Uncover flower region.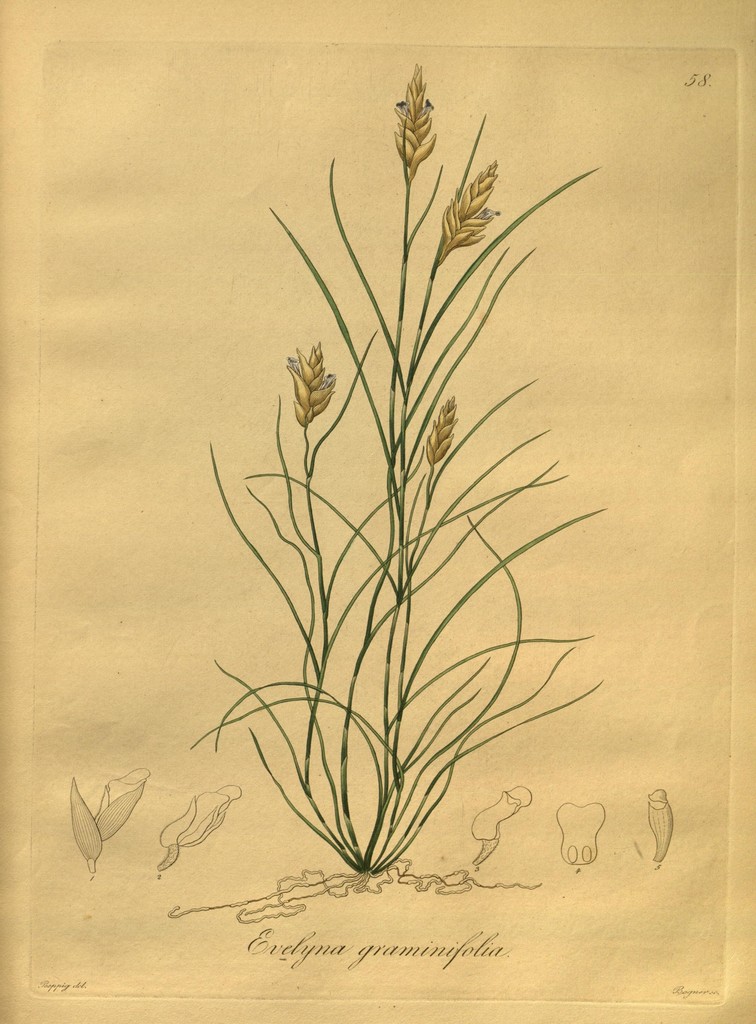
Uncovered: 281:330:343:422.
